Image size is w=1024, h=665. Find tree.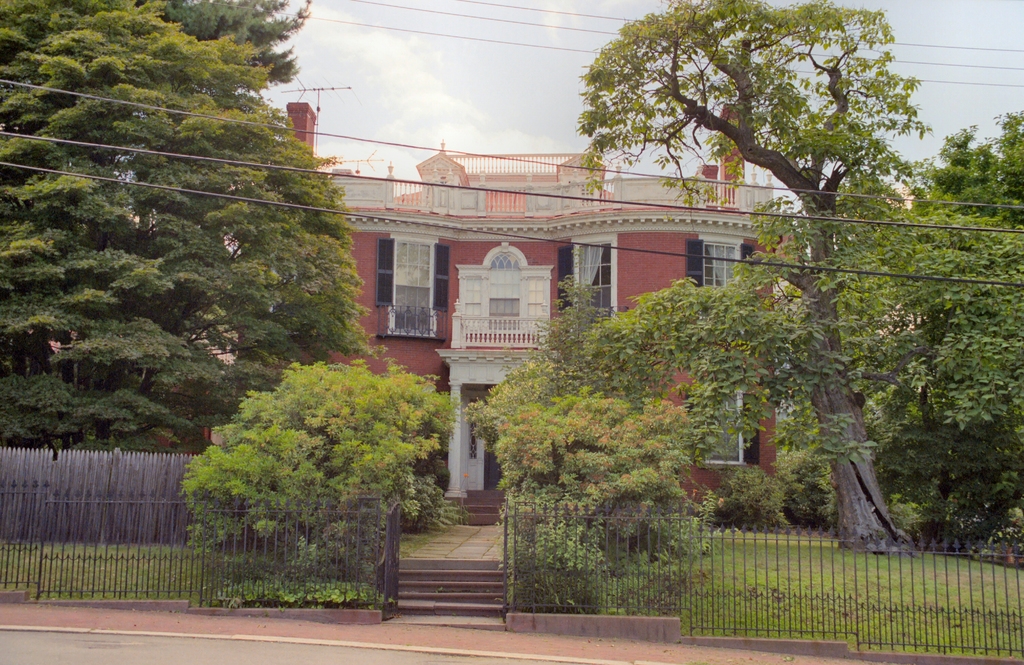
x1=582 y1=0 x2=934 y2=550.
